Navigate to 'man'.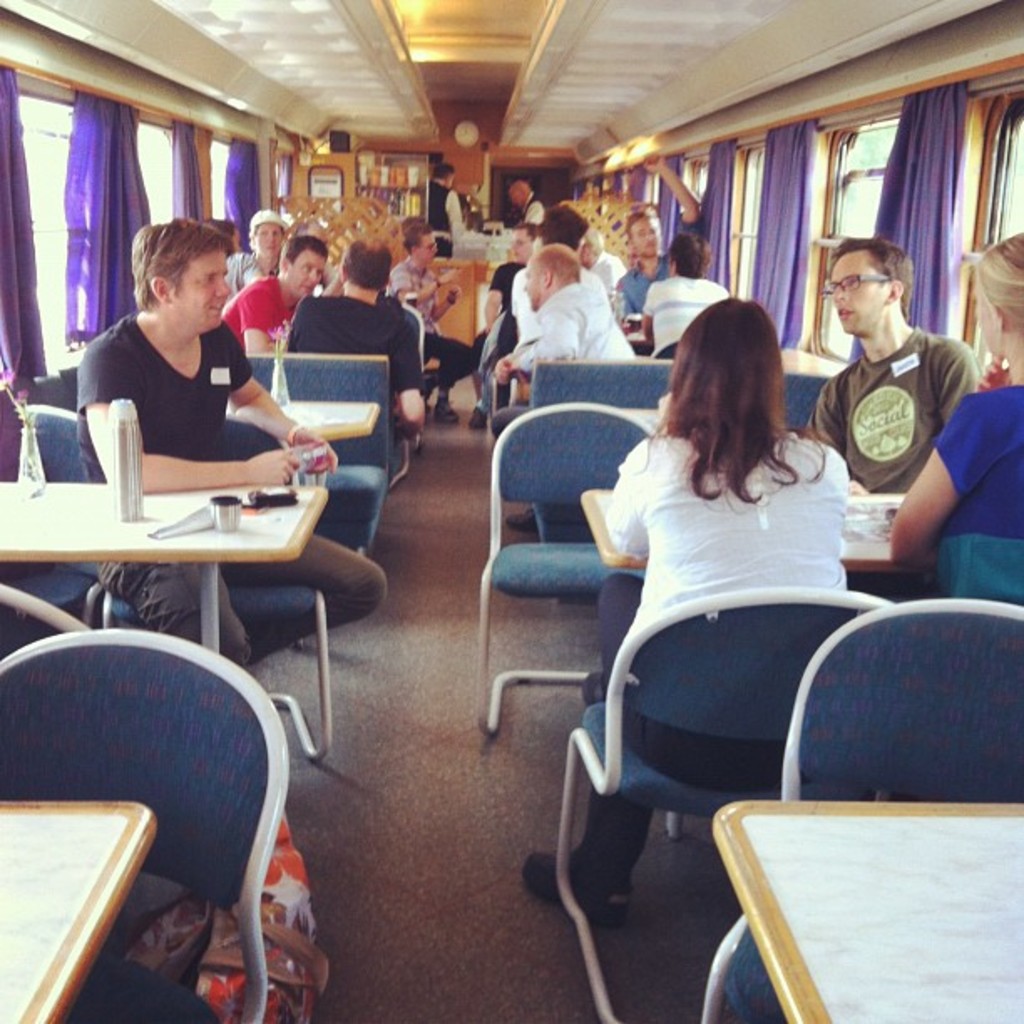
Navigation target: 422 161 465 234.
